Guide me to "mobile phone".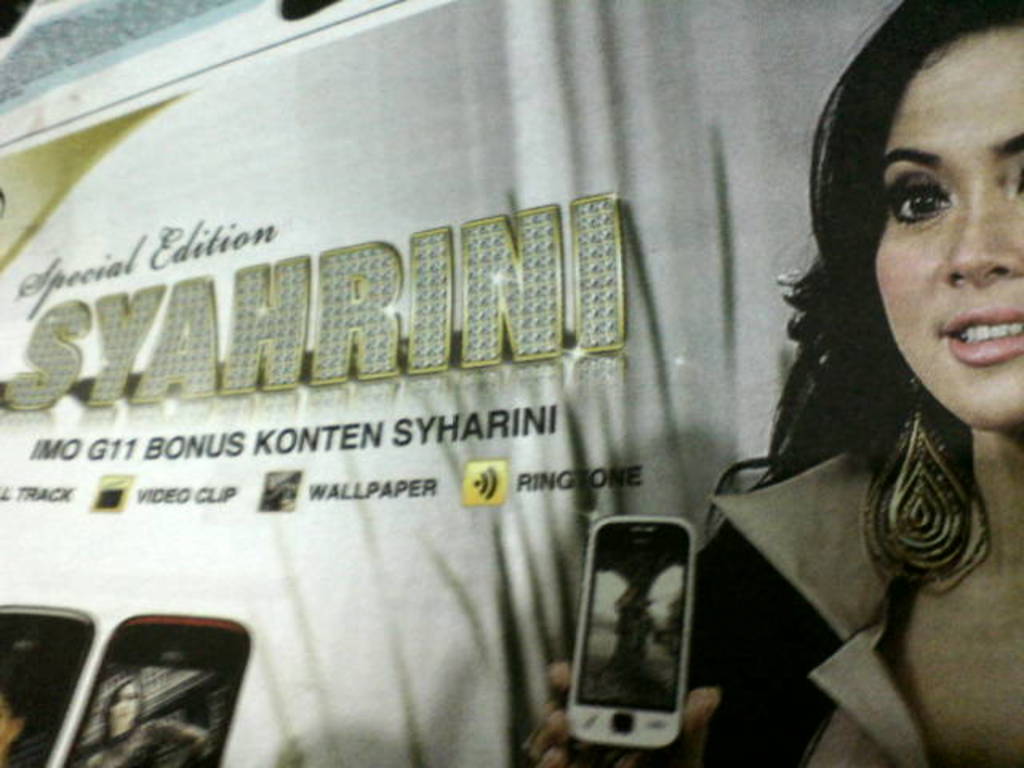
Guidance: box(0, 605, 96, 766).
